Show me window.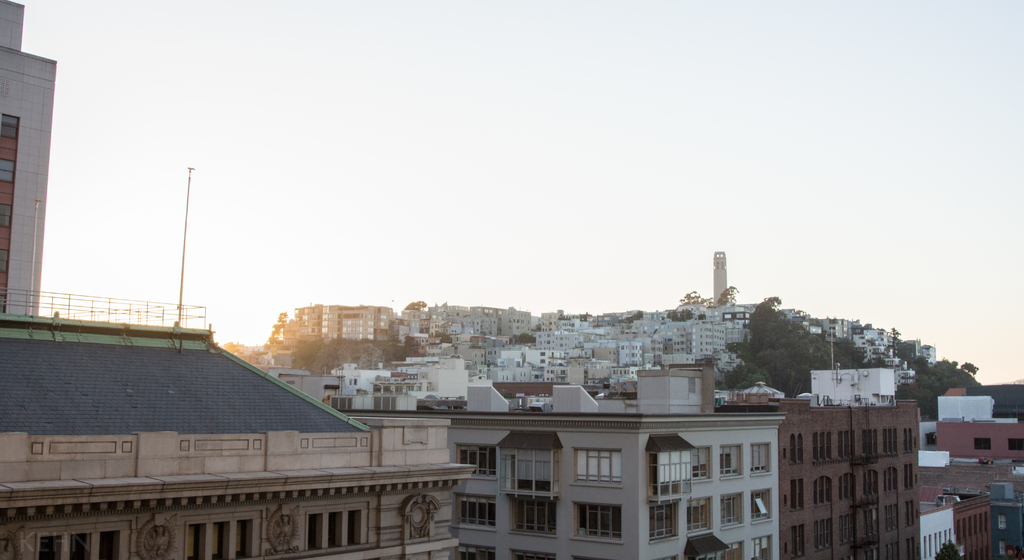
window is here: box=[886, 504, 899, 534].
